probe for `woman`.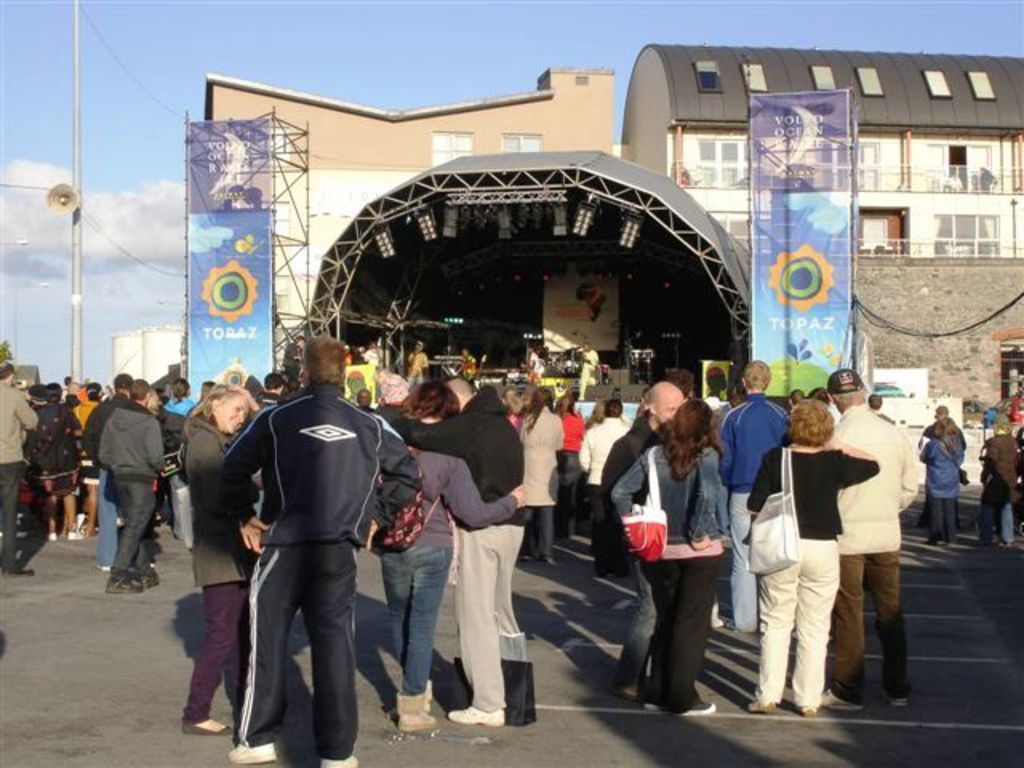
Probe result: (left=368, top=384, right=528, bottom=739).
